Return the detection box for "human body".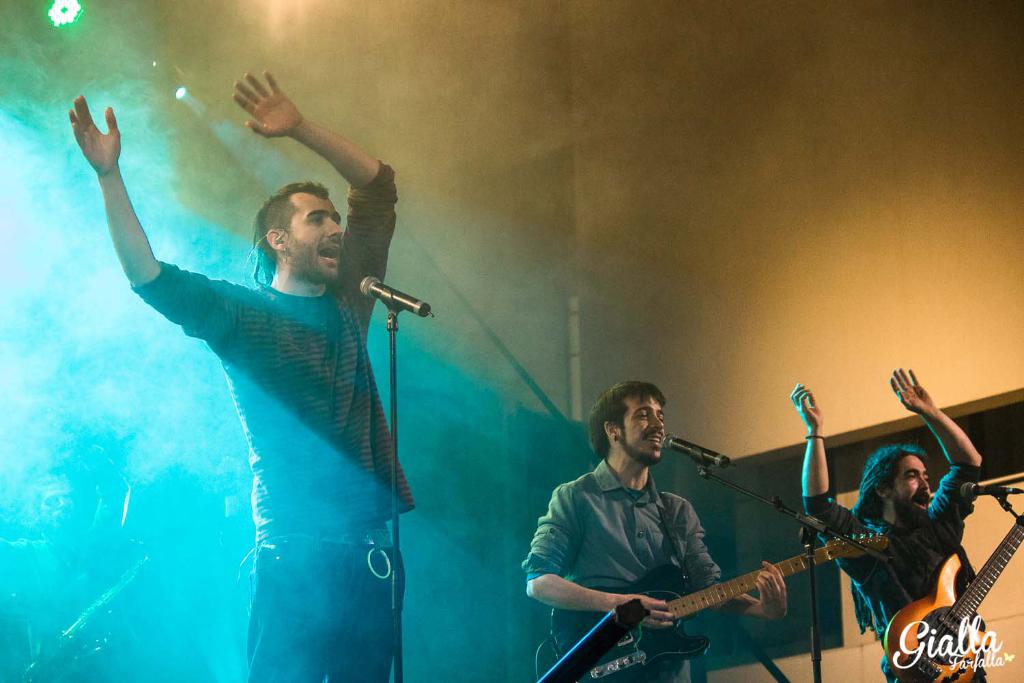
region(782, 359, 1007, 682).
